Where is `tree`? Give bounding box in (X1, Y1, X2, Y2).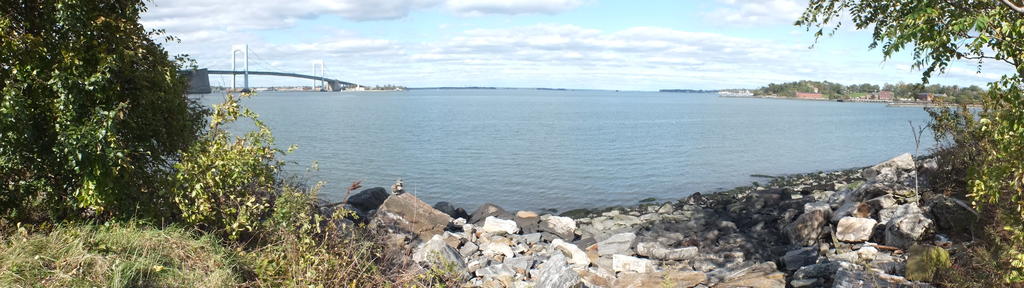
(798, 0, 1023, 219).
